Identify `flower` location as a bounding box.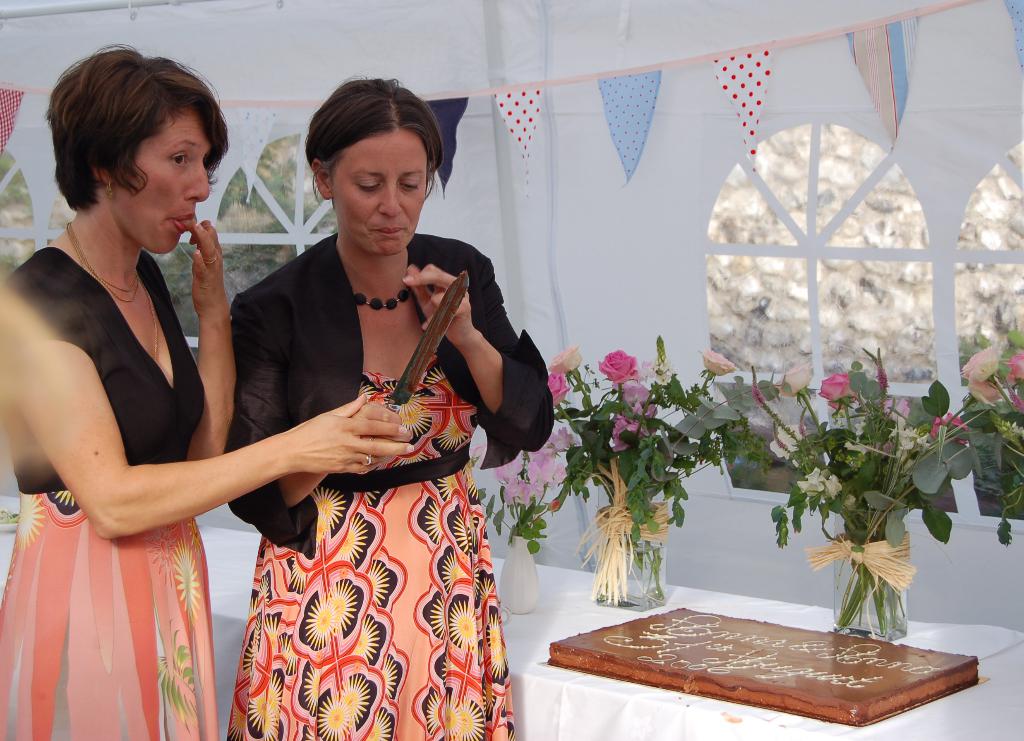
select_region(342, 670, 373, 725).
